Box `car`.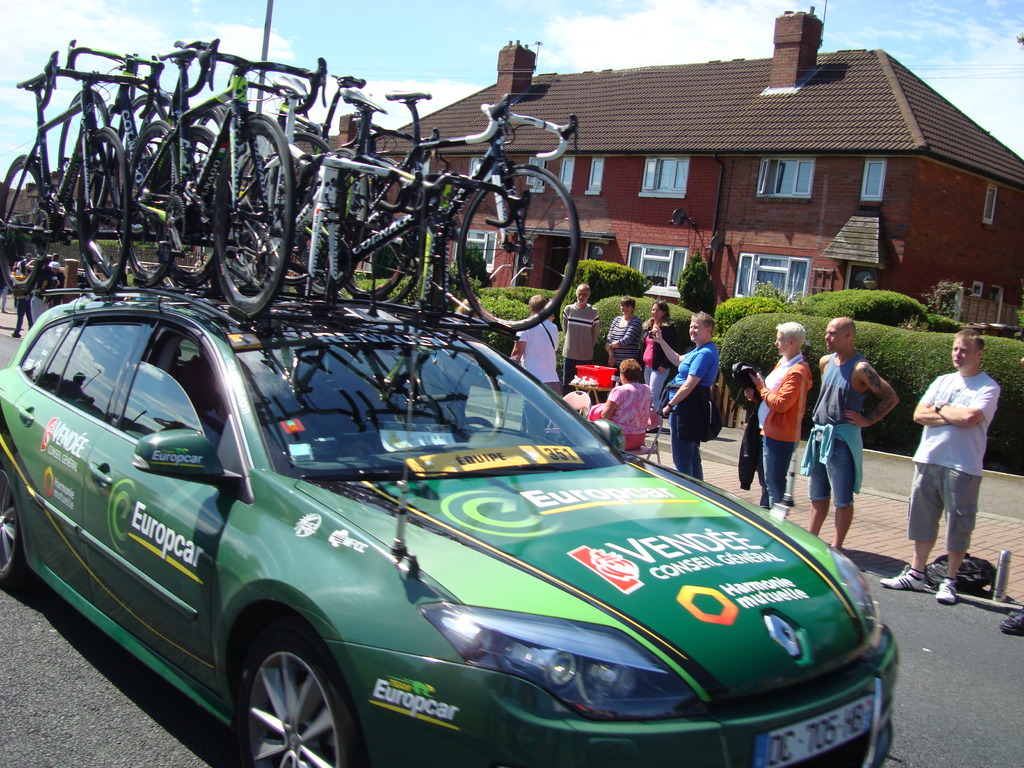
l=0, t=288, r=904, b=760.
